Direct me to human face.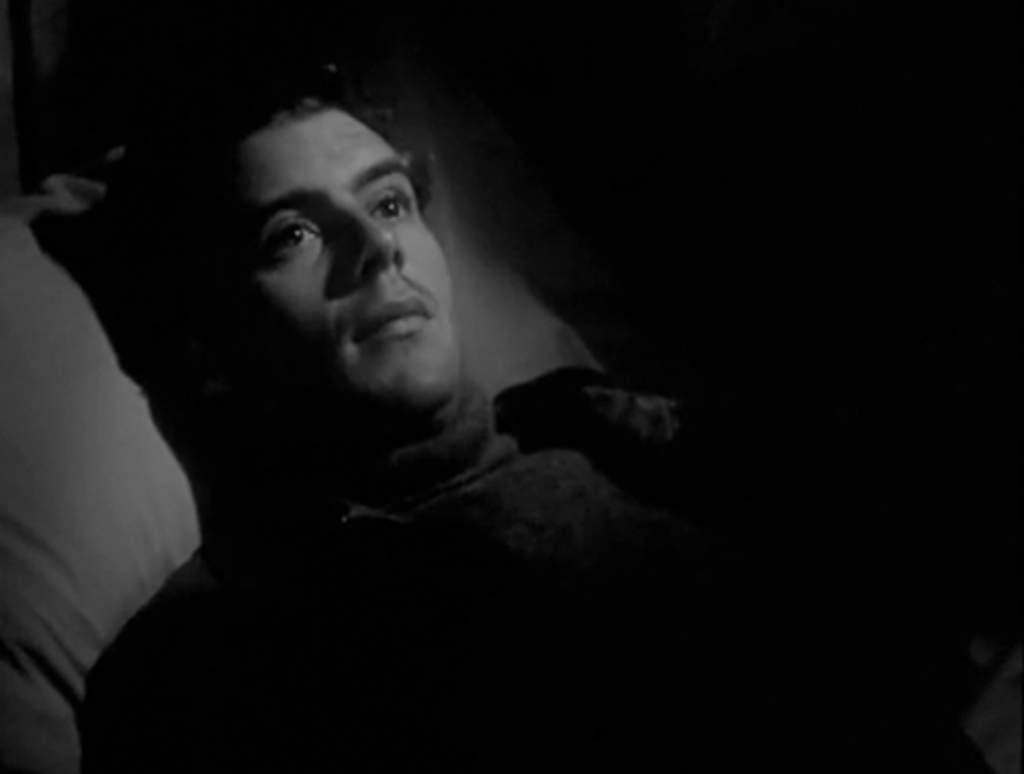
Direction: select_region(221, 115, 469, 401).
